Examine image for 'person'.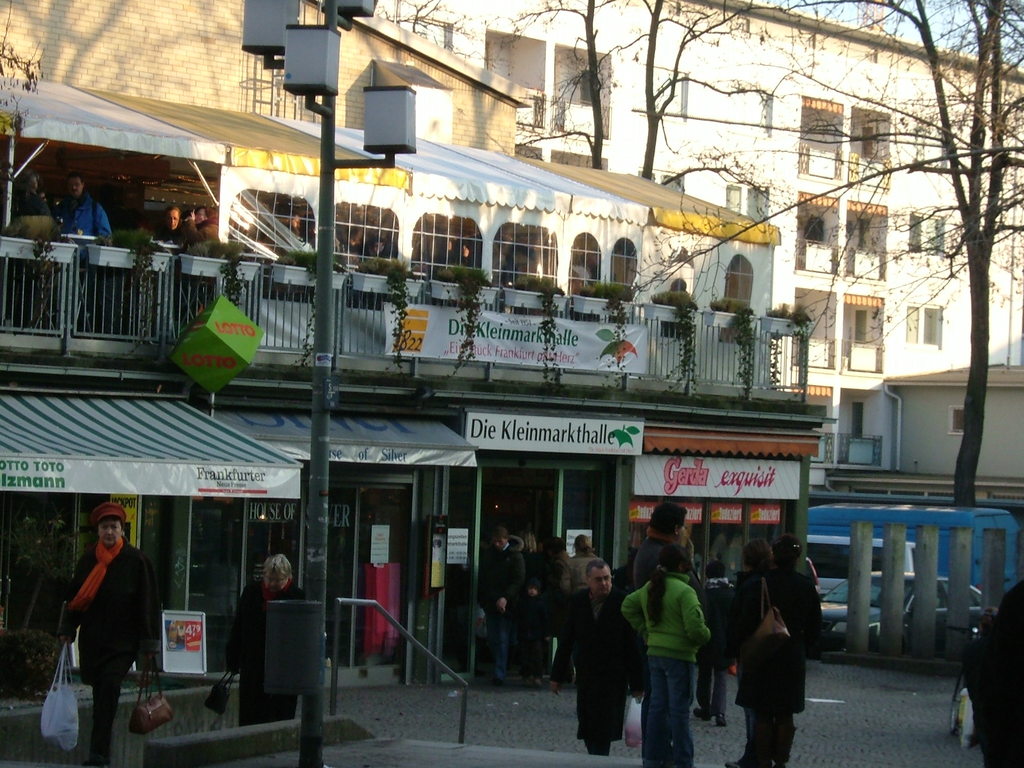
Examination result: [left=474, top=522, right=532, bottom=685].
